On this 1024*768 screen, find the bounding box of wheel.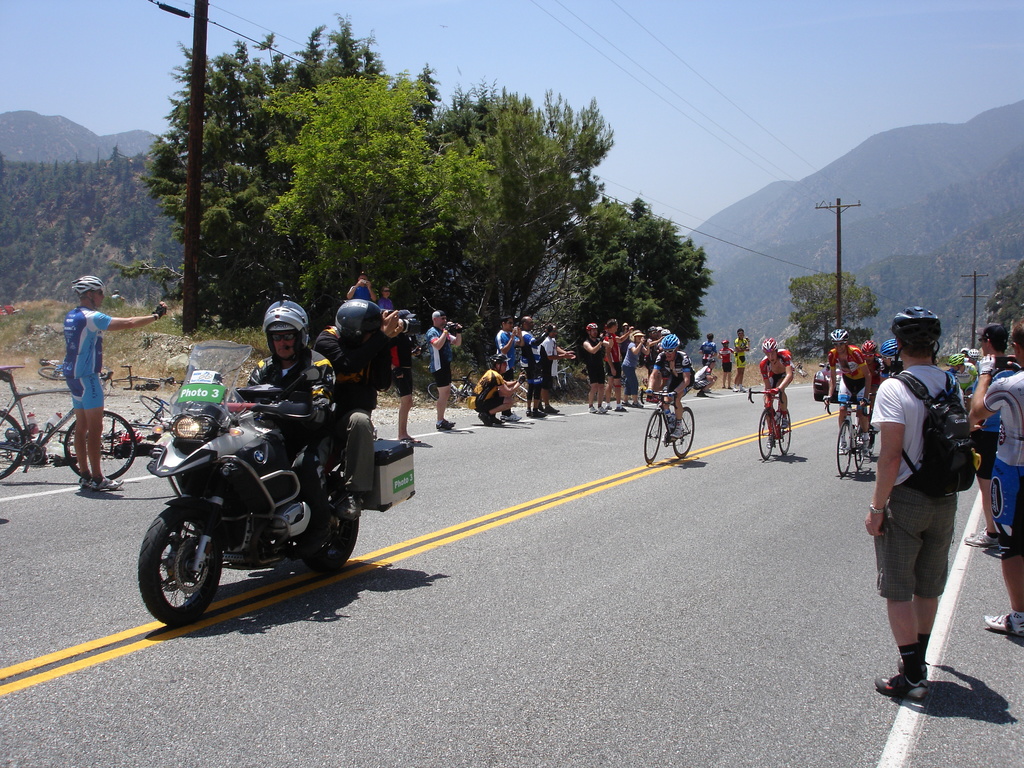
Bounding box: 62/410/132/476.
